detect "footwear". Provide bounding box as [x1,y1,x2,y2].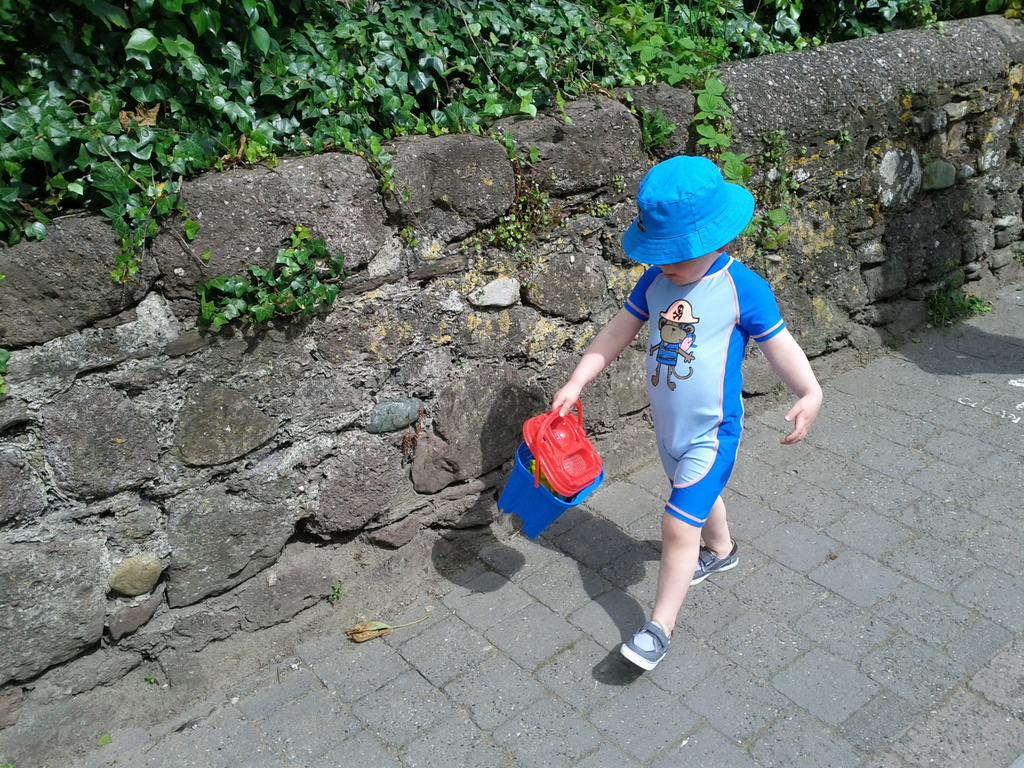
[616,611,693,691].
